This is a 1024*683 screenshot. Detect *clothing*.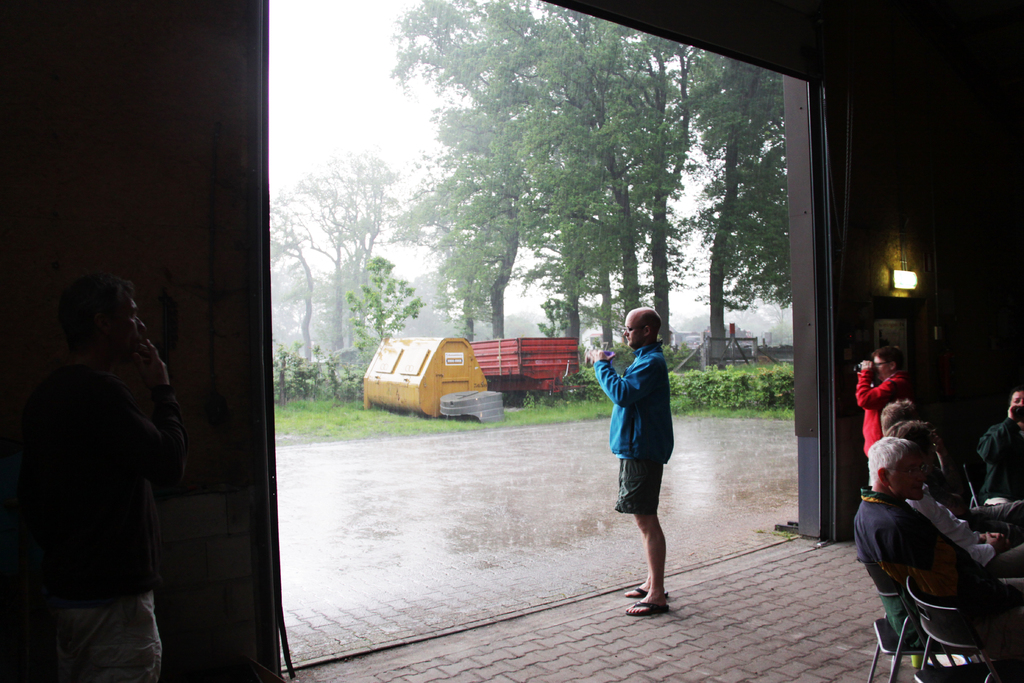
bbox=[909, 494, 1023, 577].
